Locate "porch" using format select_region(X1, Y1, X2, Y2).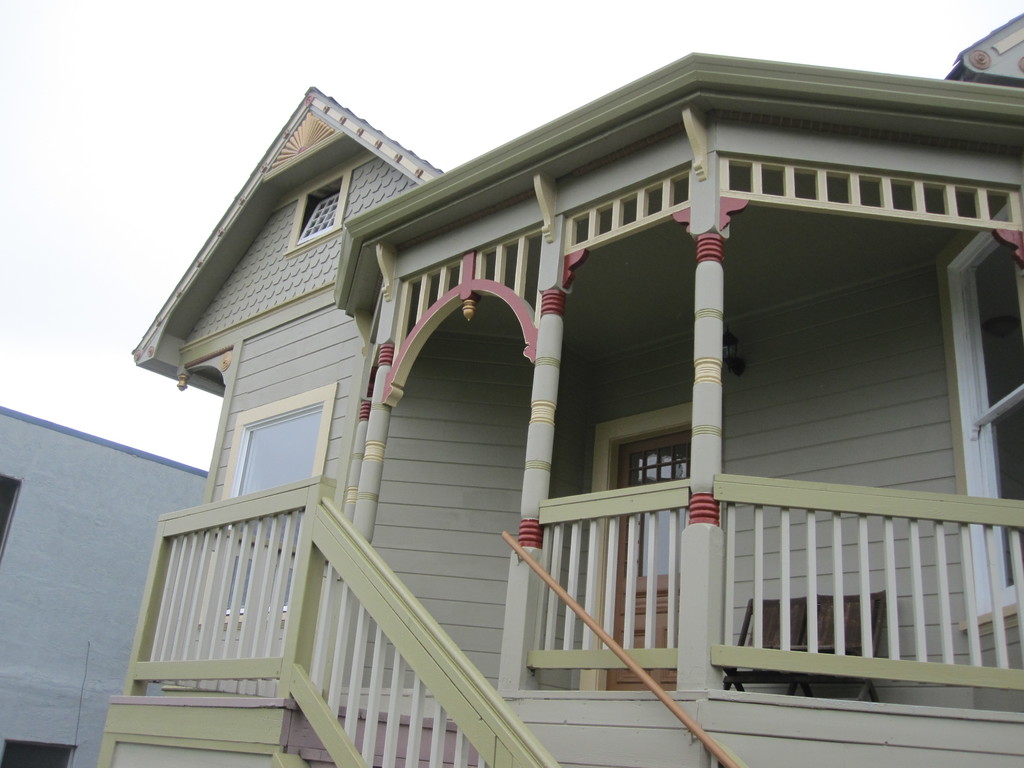
select_region(109, 685, 1021, 767).
